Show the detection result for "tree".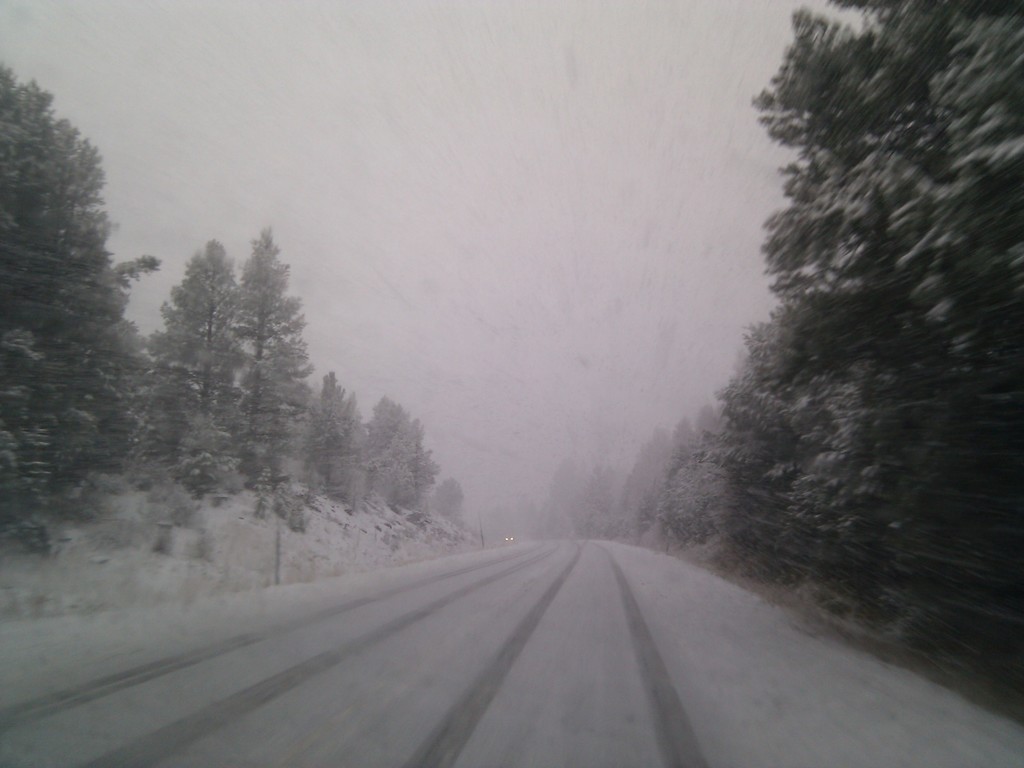
bbox=(456, 485, 476, 541).
